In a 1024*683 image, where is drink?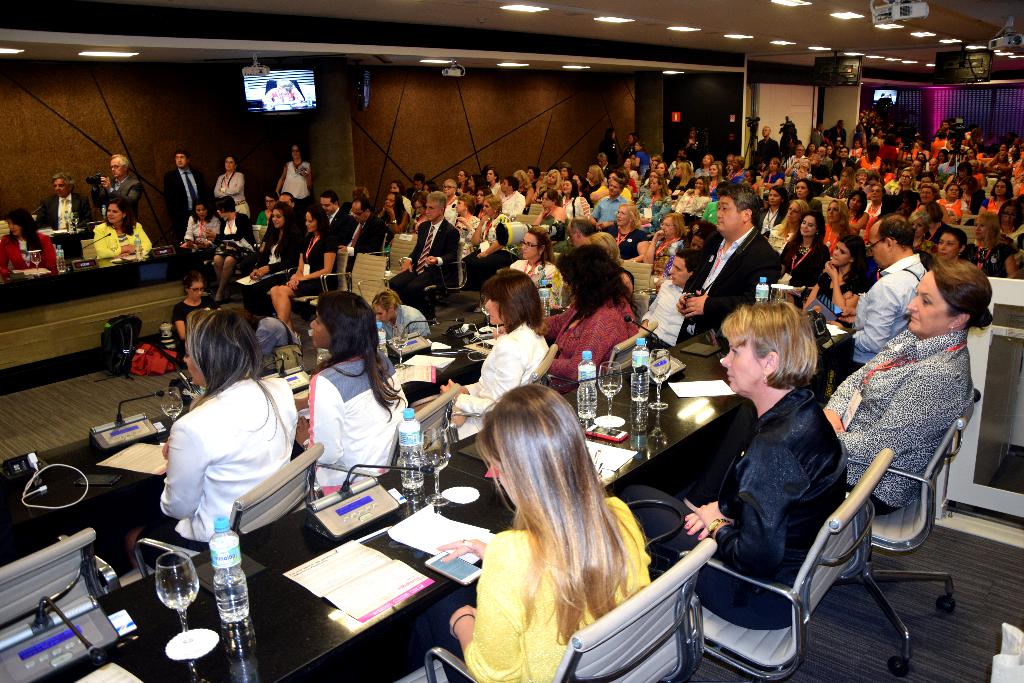
(left=600, top=382, right=620, bottom=396).
